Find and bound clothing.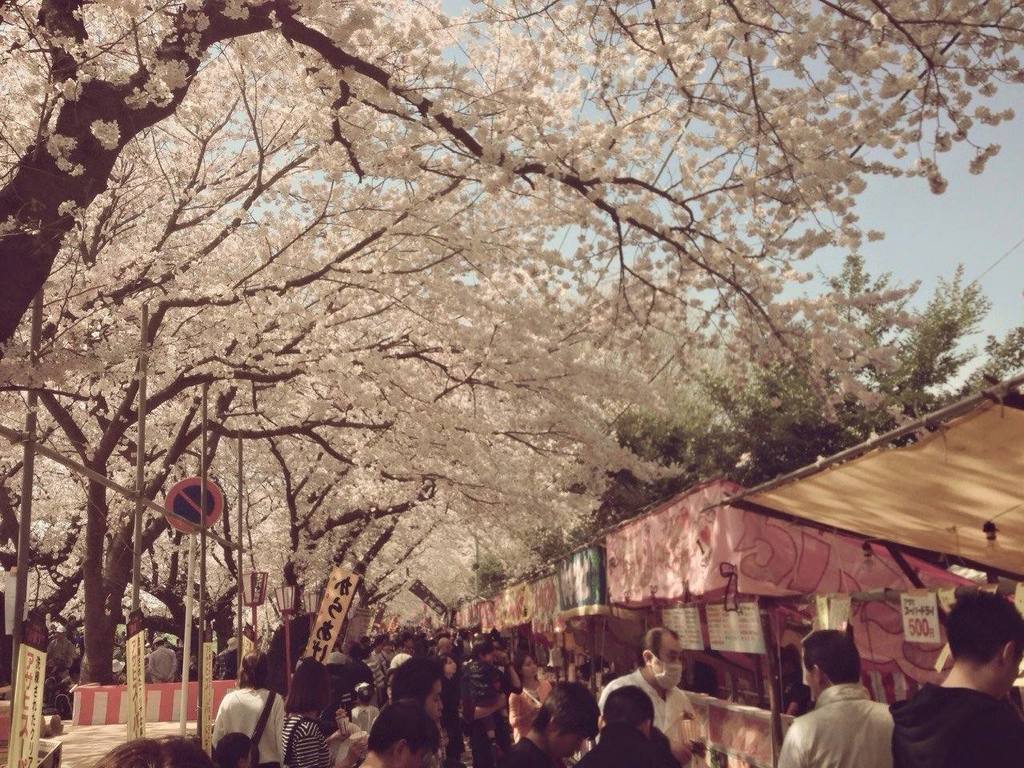
Bound: left=286, top=716, right=329, bottom=767.
